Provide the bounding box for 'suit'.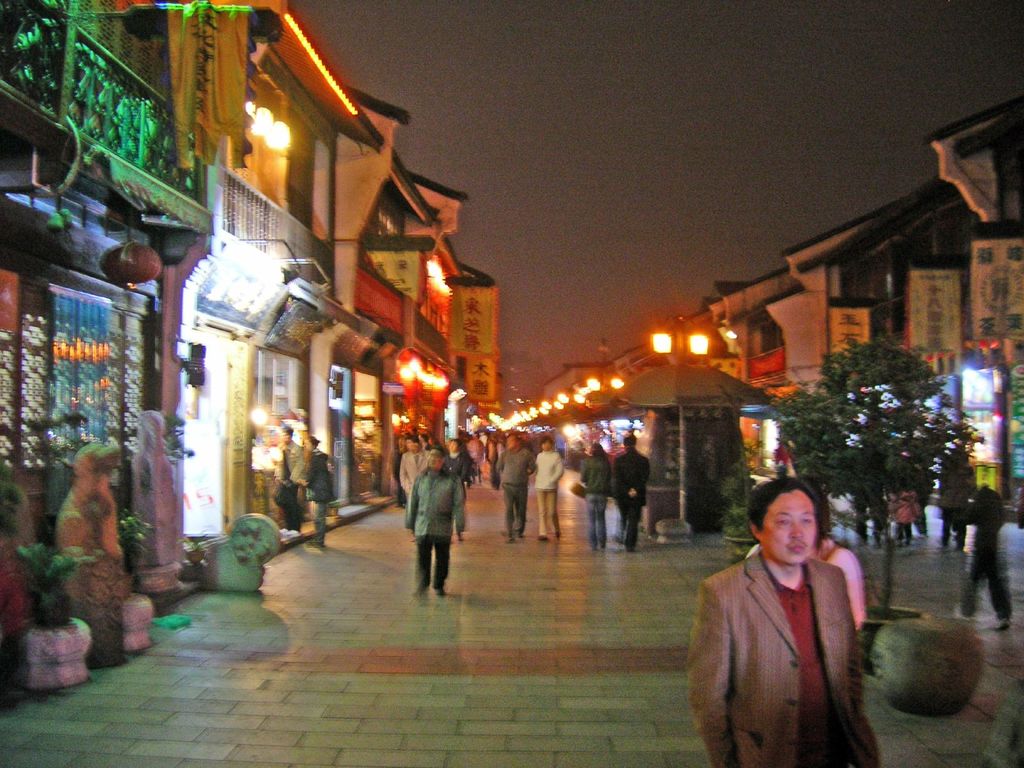
{"left": 614, "top": 445, "right": 651, "bottom": 545}.
